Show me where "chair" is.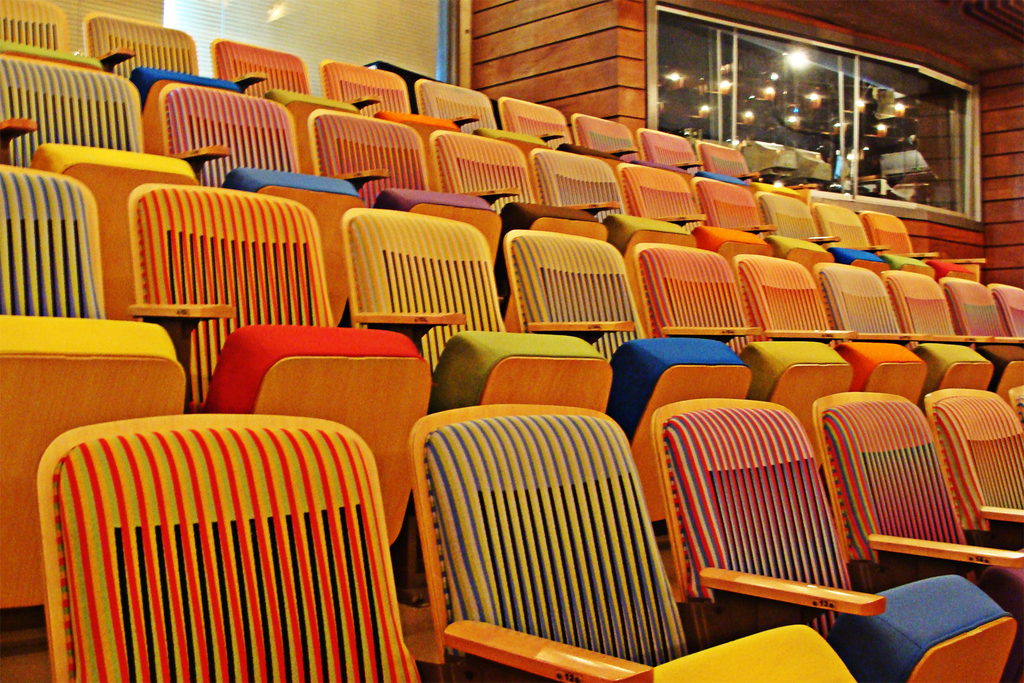
"chair" is at {"left": 937, "top": 282, "right": 1023, "bottom": 422}.
